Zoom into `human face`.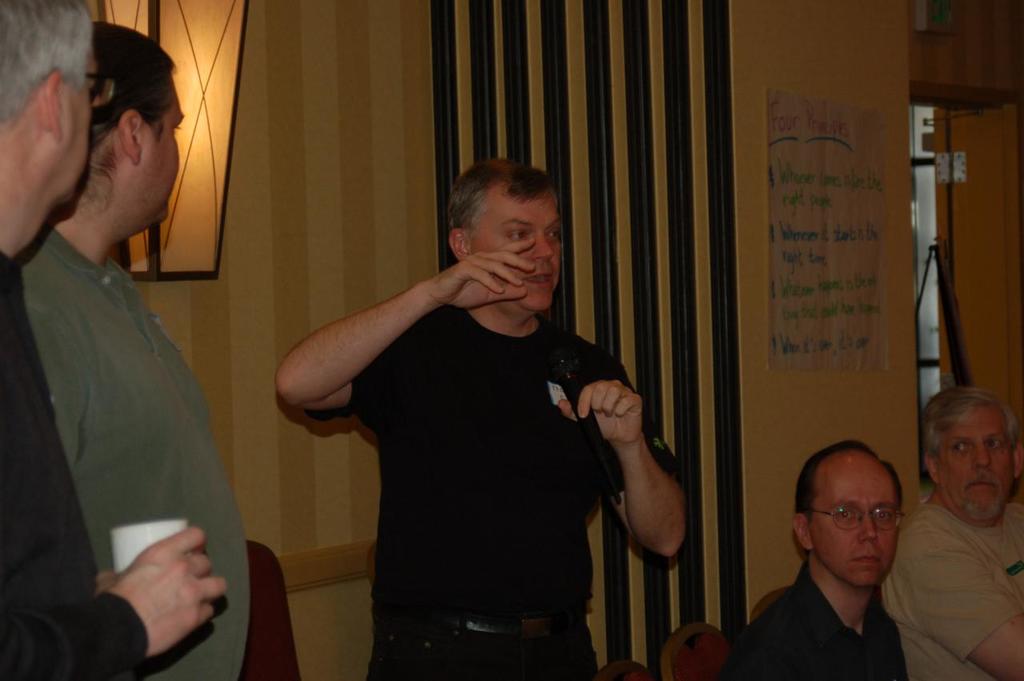
Zoom target: select_region(809, 451, 900, 590).
